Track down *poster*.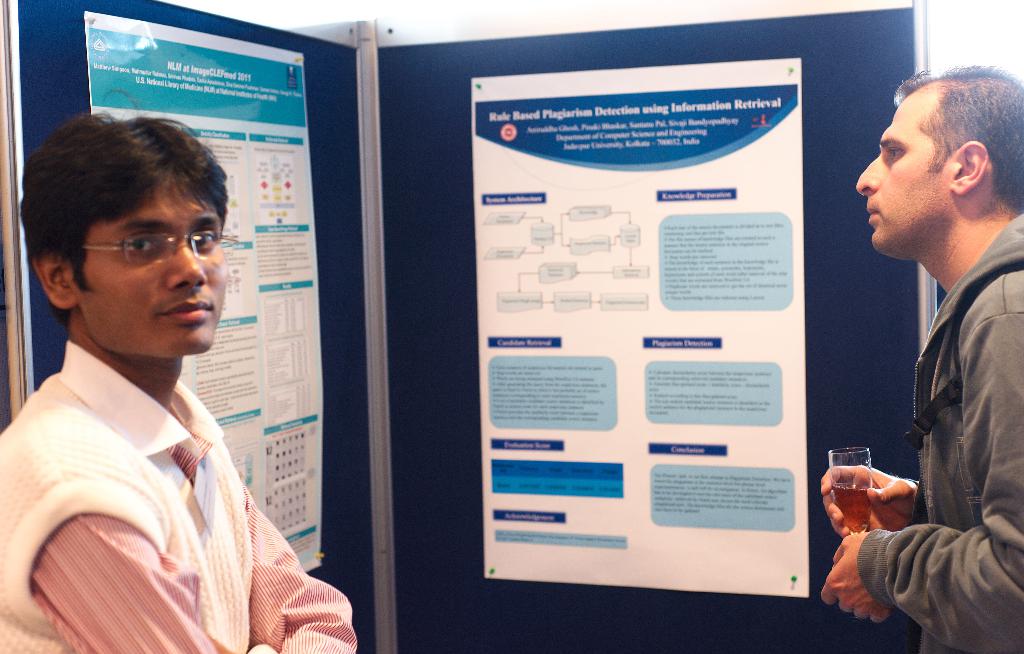
Tracked to (85,13,324,572).
